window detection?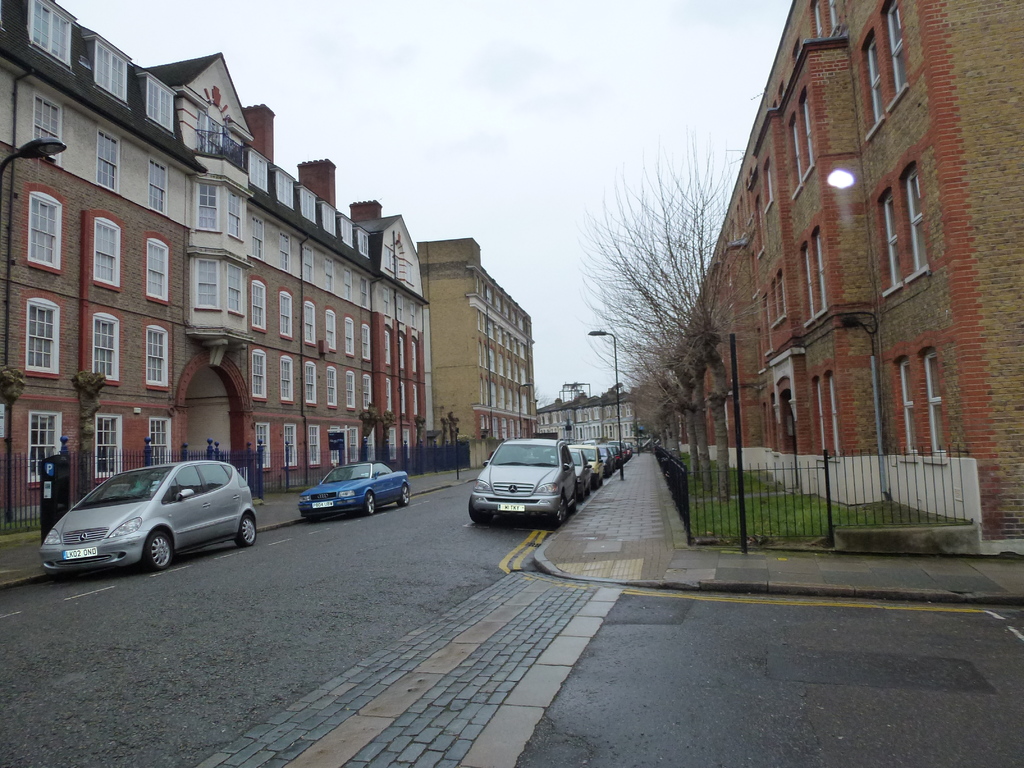
{"left": 892, "top": 140, "right": 949, "bottom": 293}
